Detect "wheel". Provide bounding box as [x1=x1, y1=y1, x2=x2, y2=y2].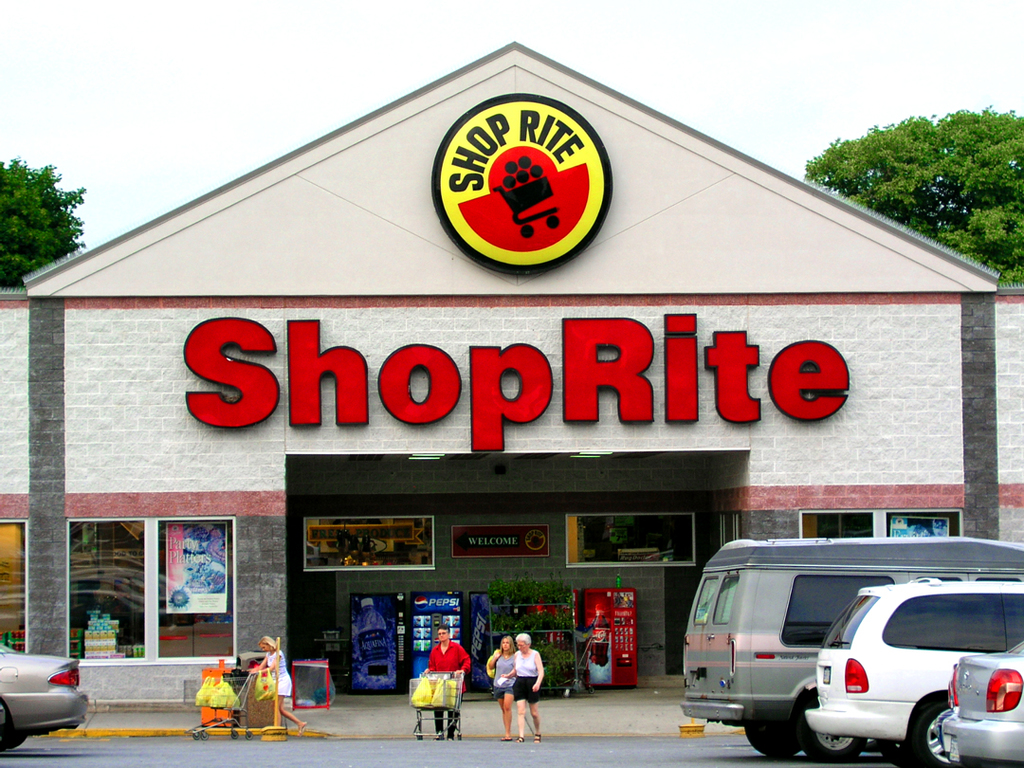
[x1=916, y1=702, x2=955, y2=767].
